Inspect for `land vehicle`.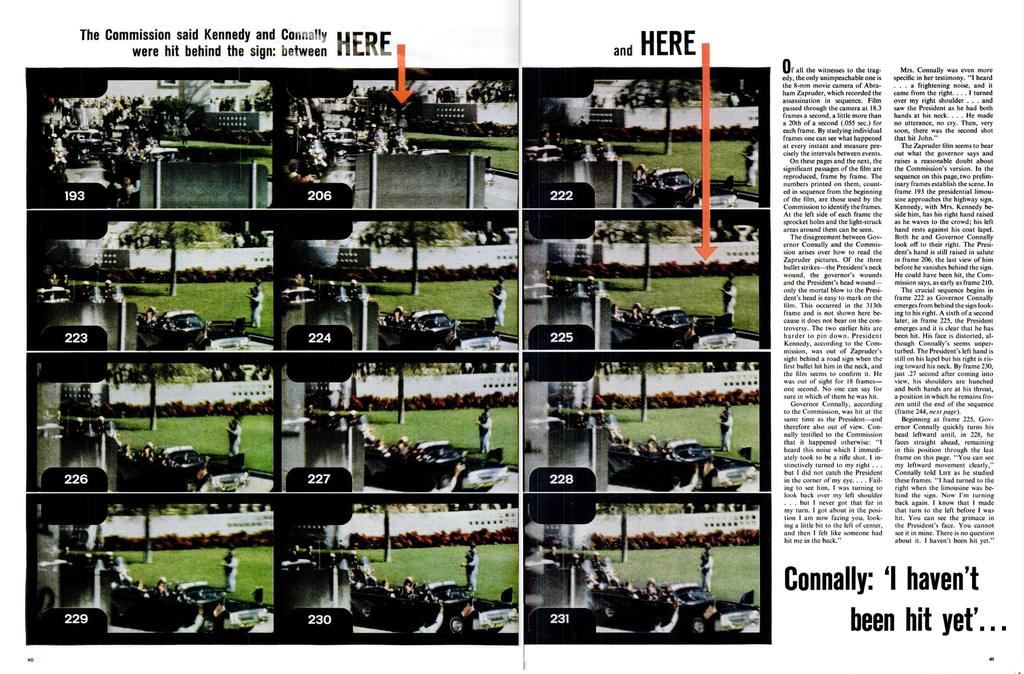
Inspection: <region>280, 280, 313, 305</region>.
